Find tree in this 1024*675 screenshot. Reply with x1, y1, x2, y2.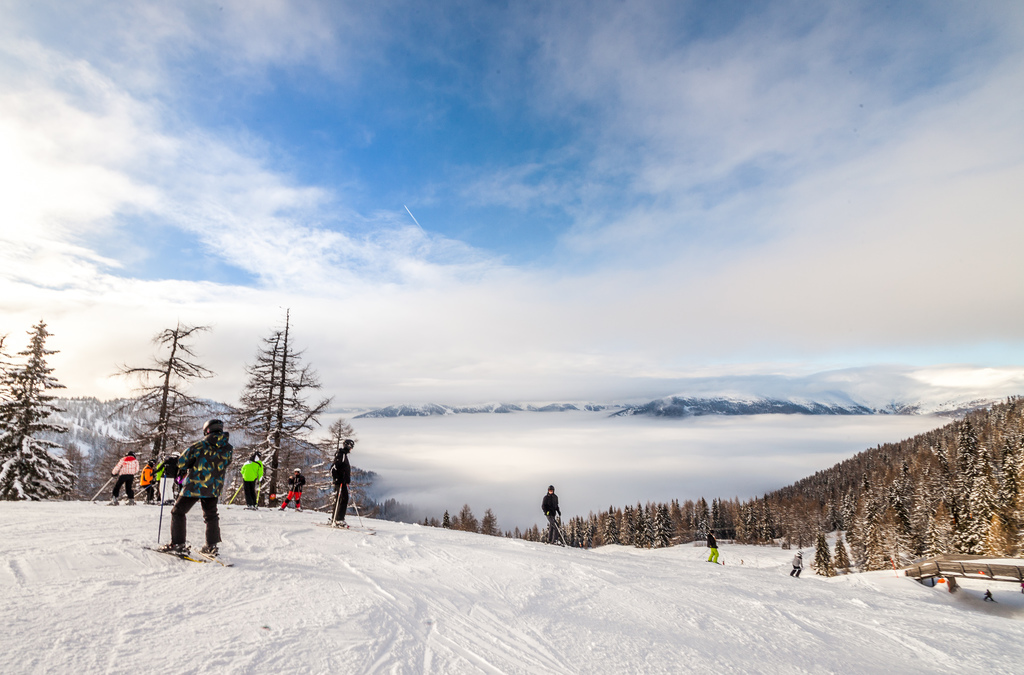
106, 320, 216, 499.
